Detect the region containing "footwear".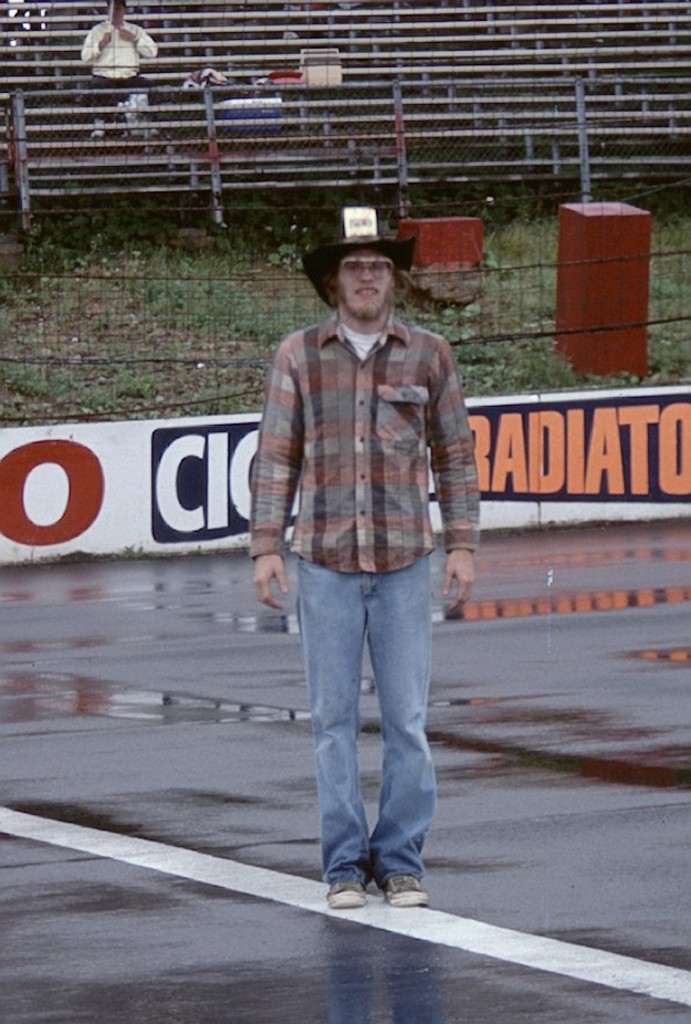
[x1=86, y1=112, x2=104, y2=138].
